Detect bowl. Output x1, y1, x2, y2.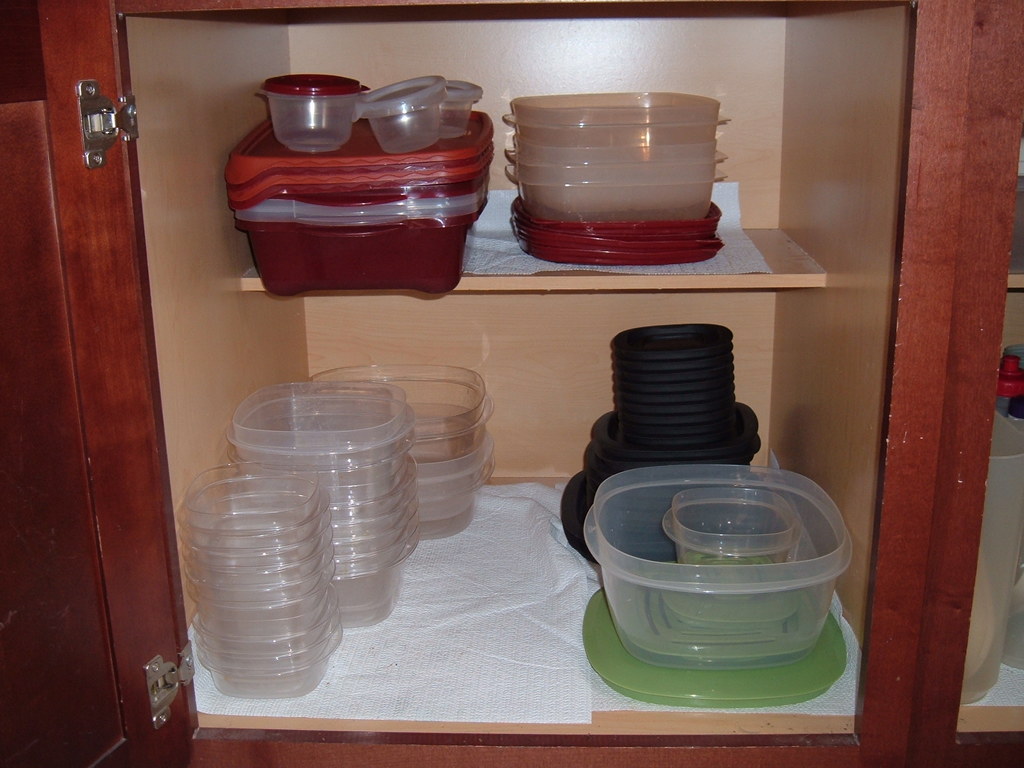
259, 77, 364, 151.
